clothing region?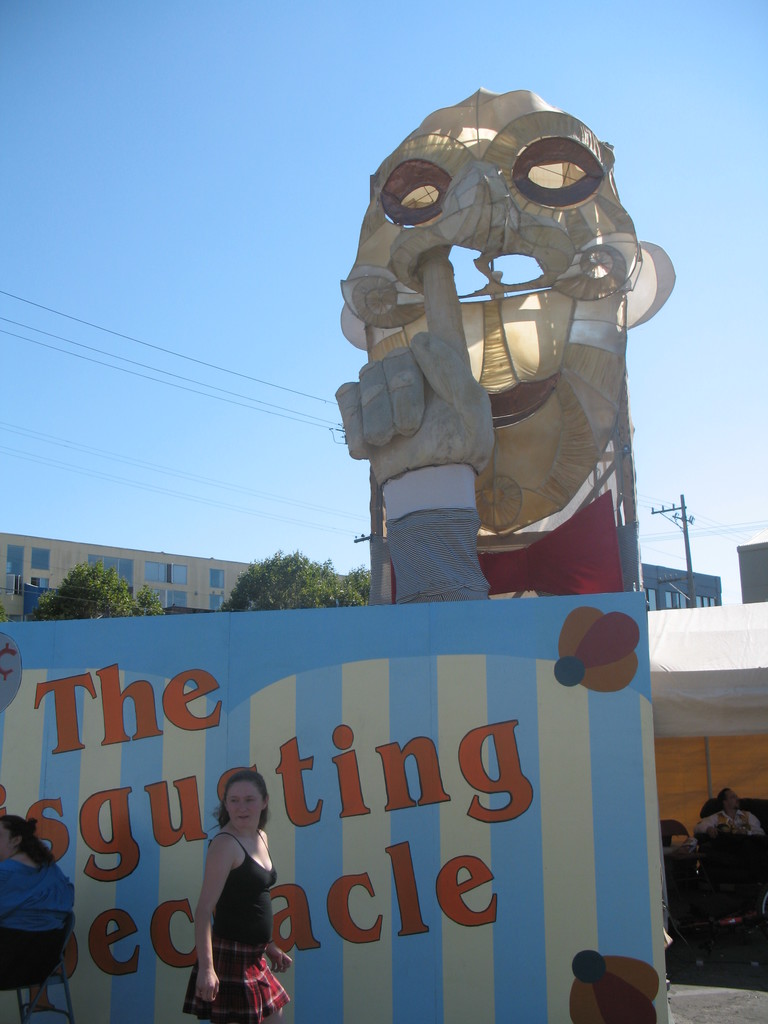
region(191, 812, 285, 991)
